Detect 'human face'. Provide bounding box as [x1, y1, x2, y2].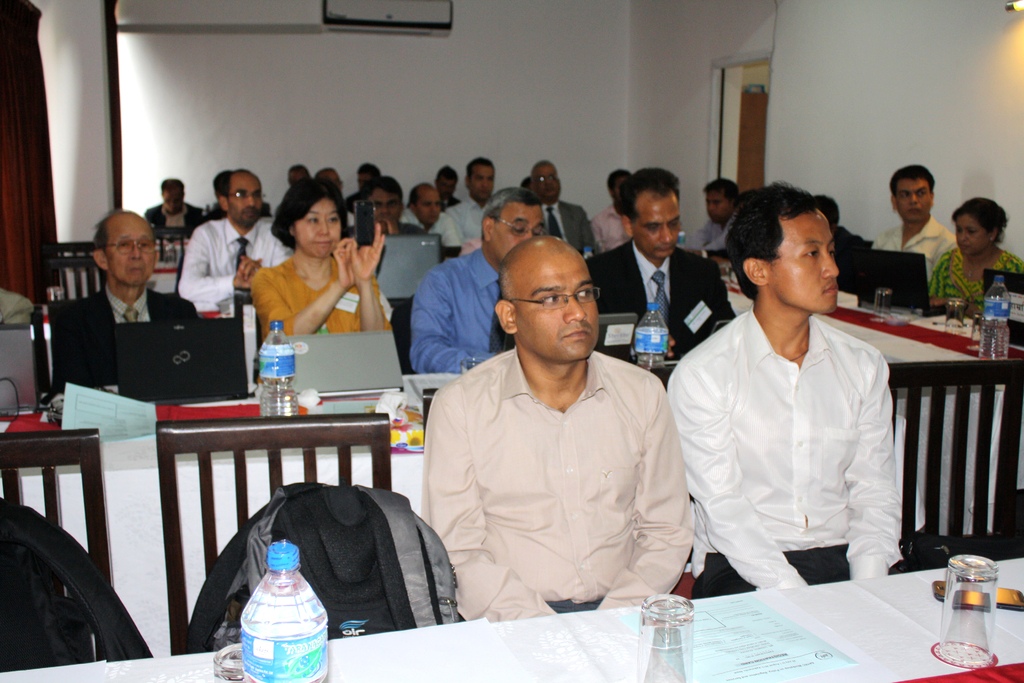
[418, 190, 442, 225].
